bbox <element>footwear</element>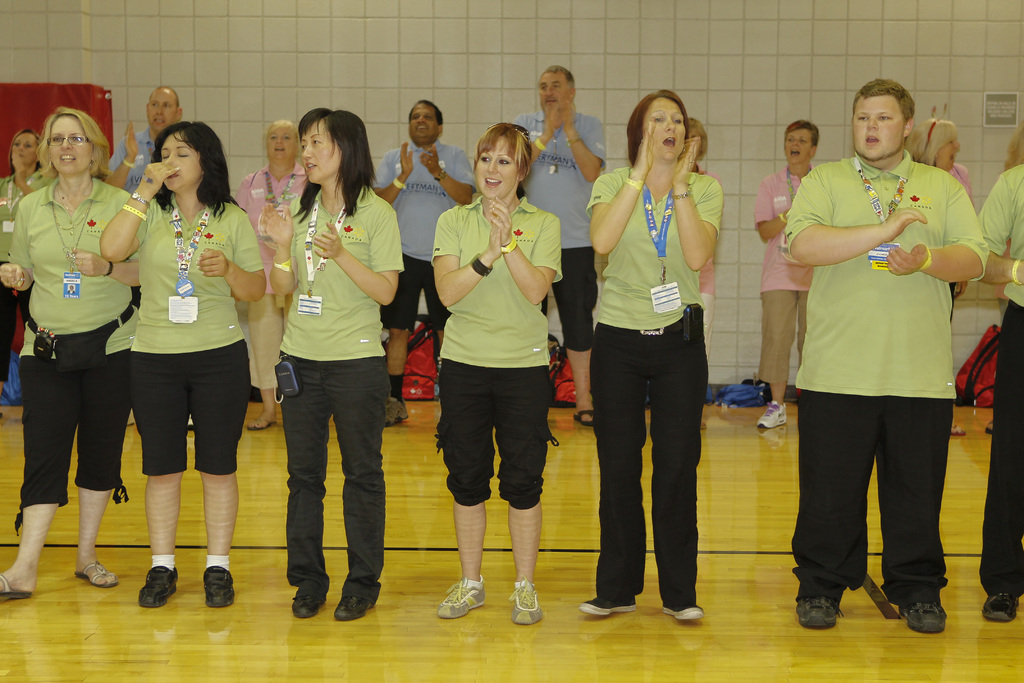
[0, 575, 35, 600]
